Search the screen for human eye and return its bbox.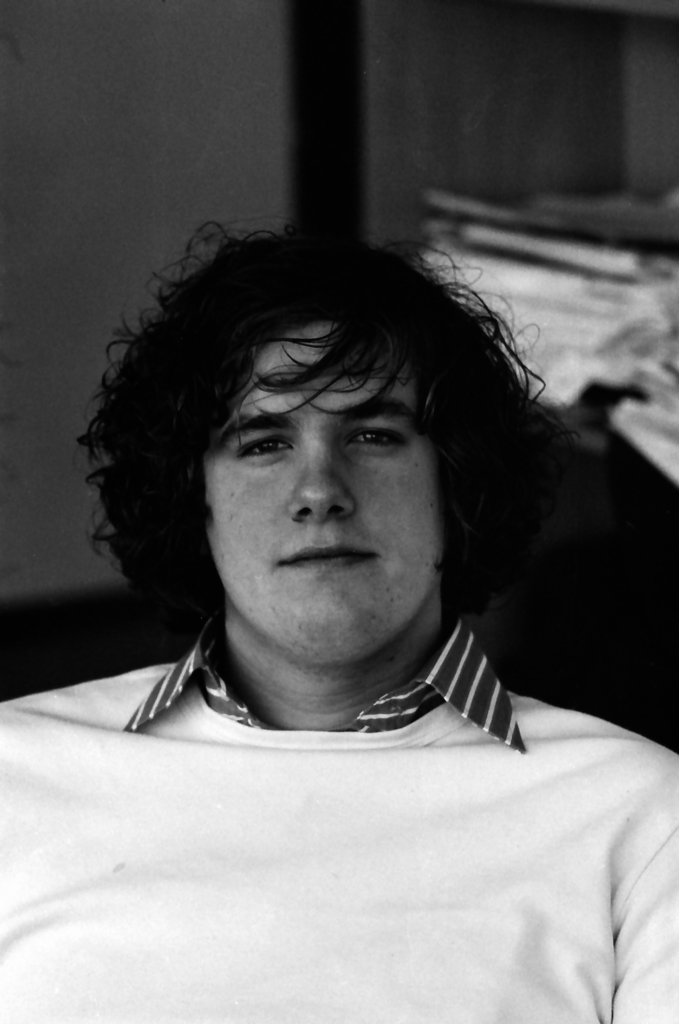
Found: (left=223, top=420, right=303, bottom=488).
